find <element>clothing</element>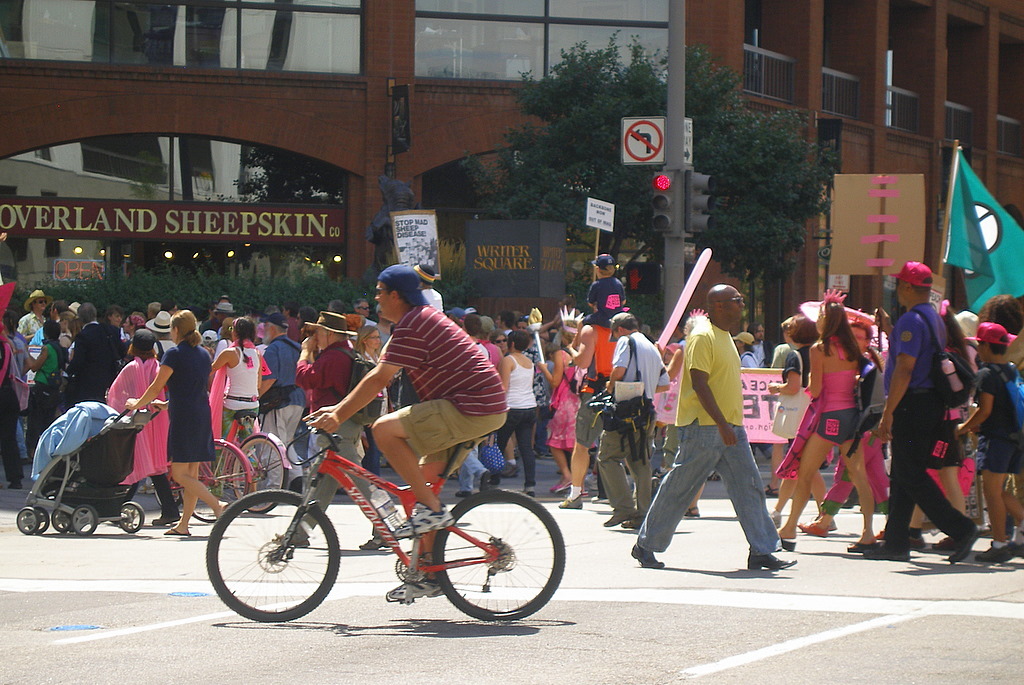
box=[637, 322, 787, 552]
